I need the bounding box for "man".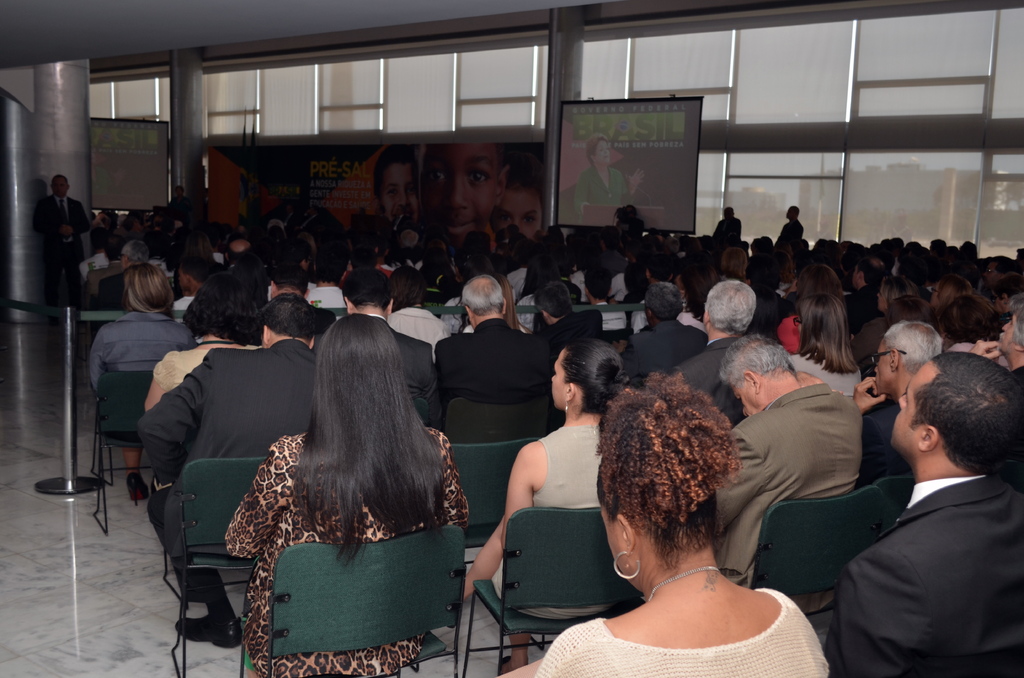
Here it is: detection(223, 238, 259, 269).
